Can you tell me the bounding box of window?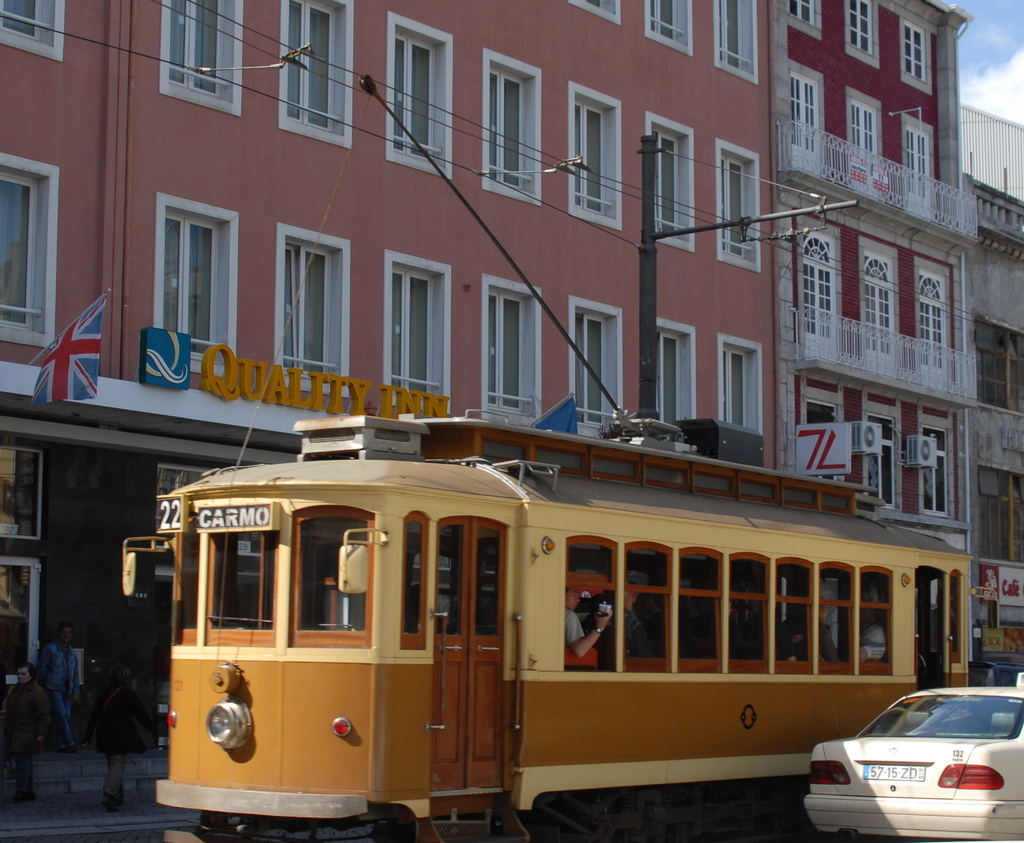
pyautogui.locateOnScreen(718, 145, 766, 268).
